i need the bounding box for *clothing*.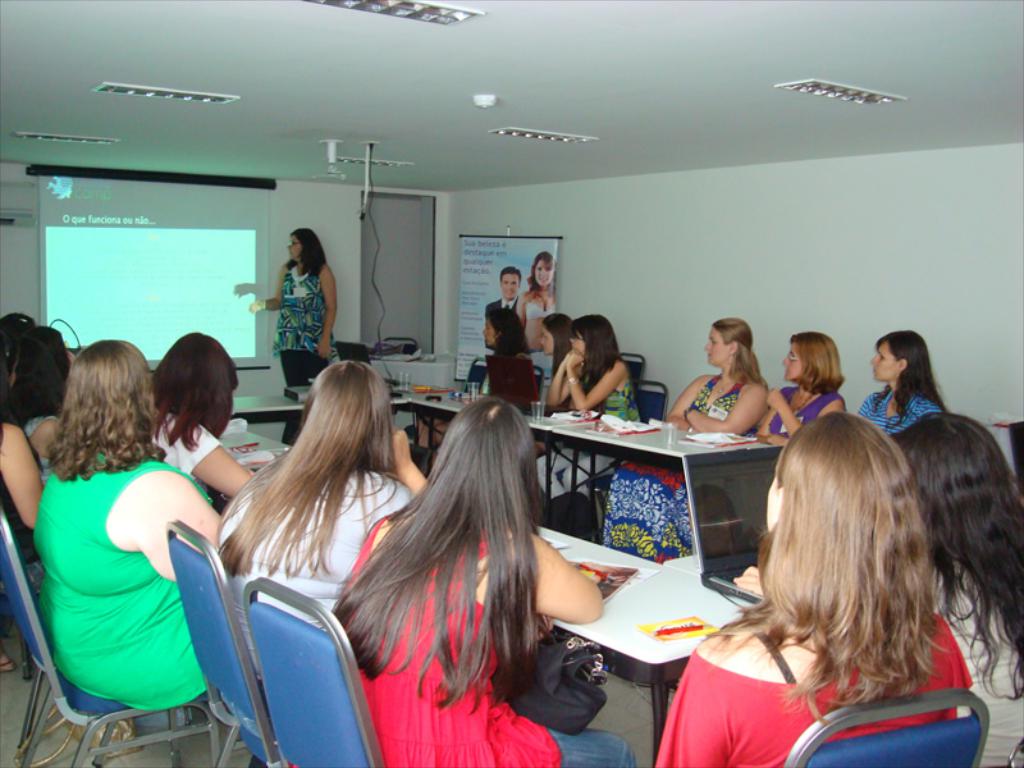
Here it is: bbox=[855, 387, 940, 430].
